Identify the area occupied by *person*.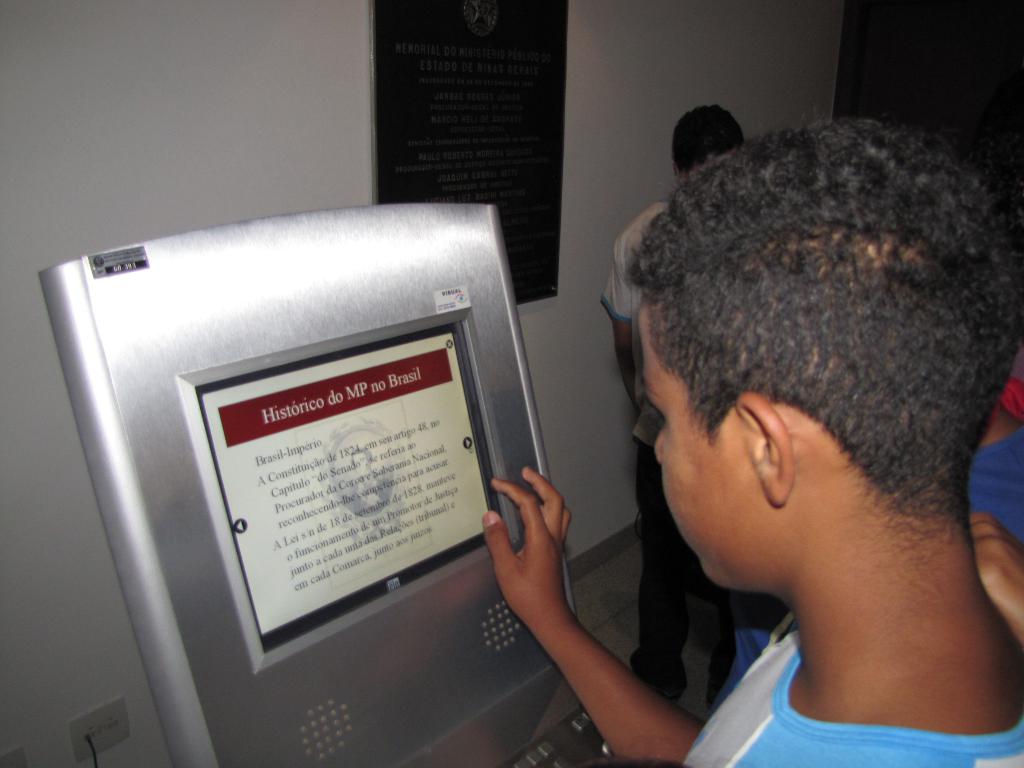
Area: (598,96,742,695).
